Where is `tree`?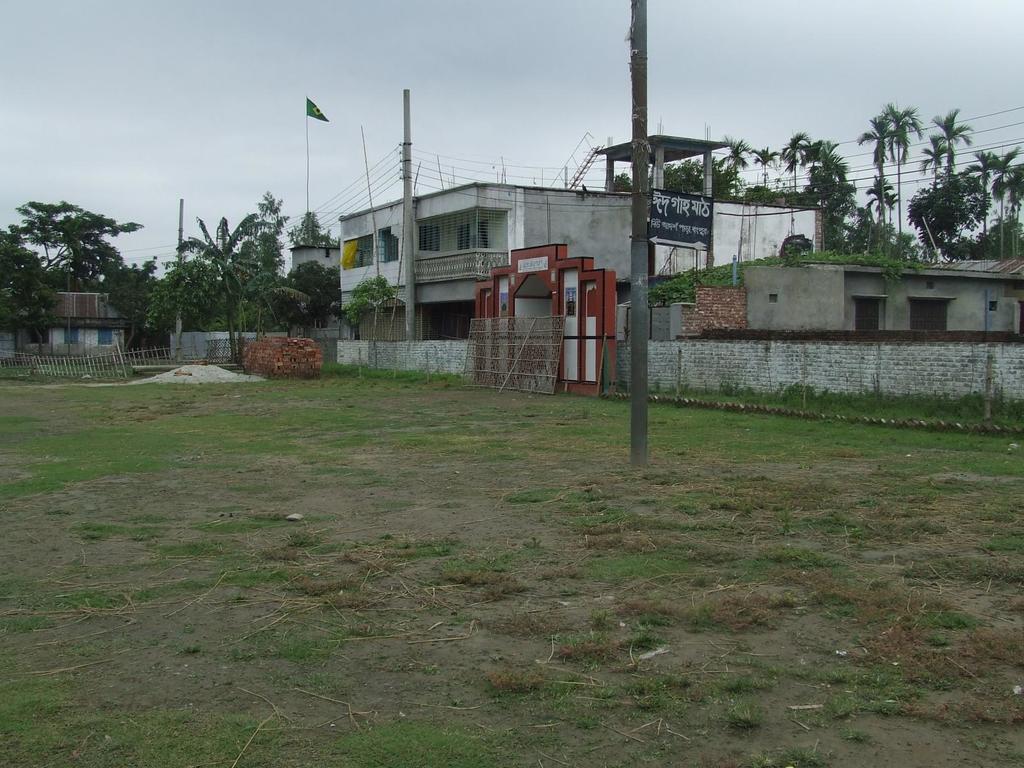
0, 214, 47, 332.
